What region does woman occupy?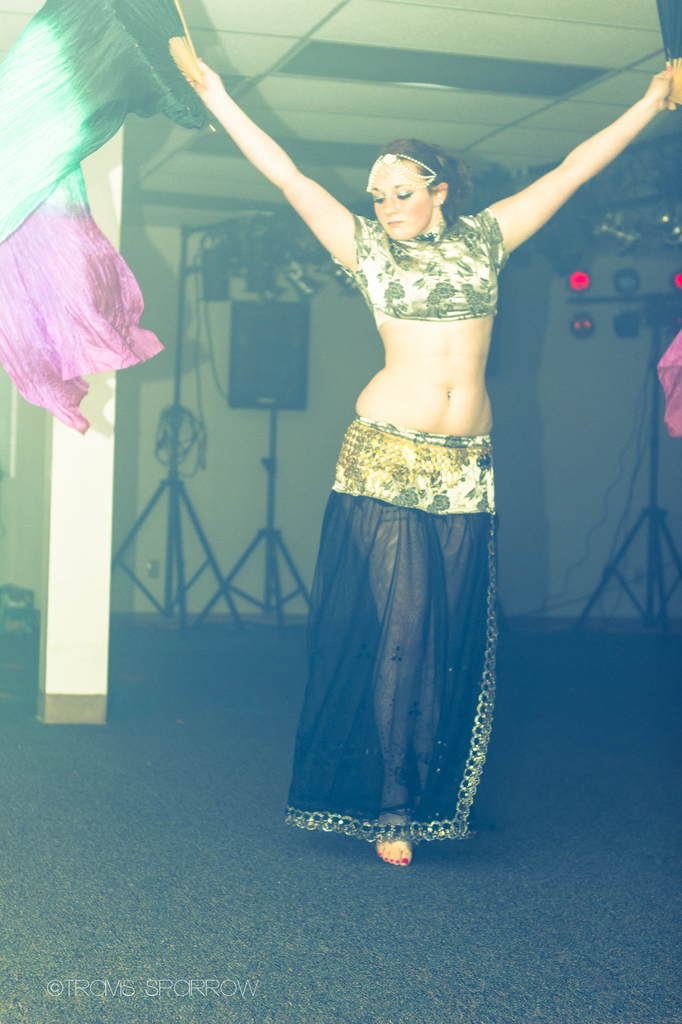
box(199, 62, 672, 858).
